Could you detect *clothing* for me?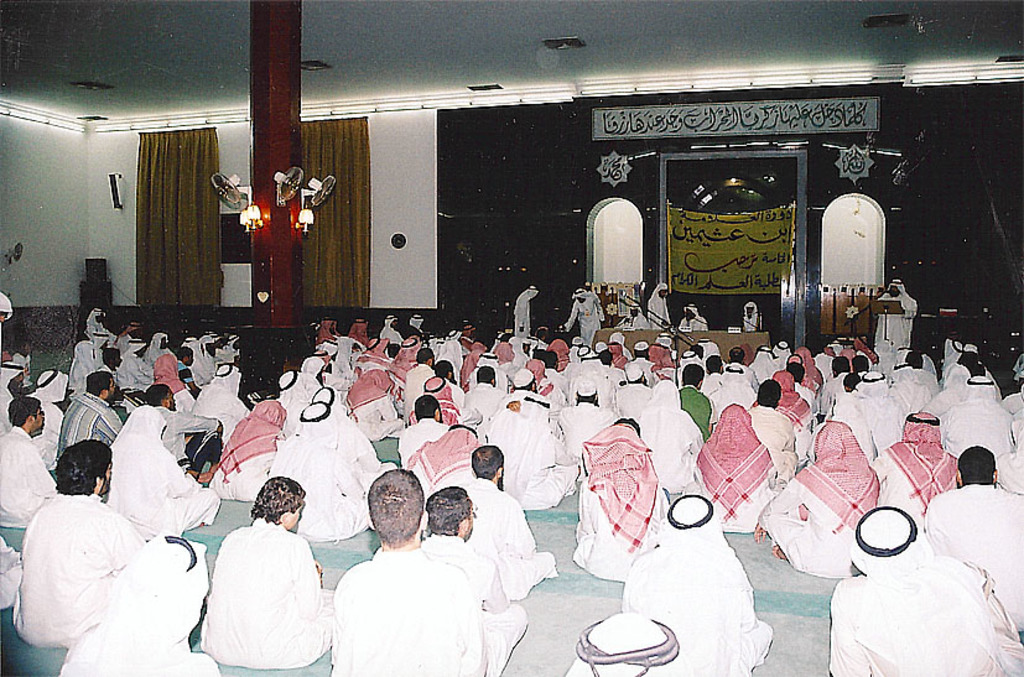
Detection result: left=874, top=412, right=960, bottom=512.
